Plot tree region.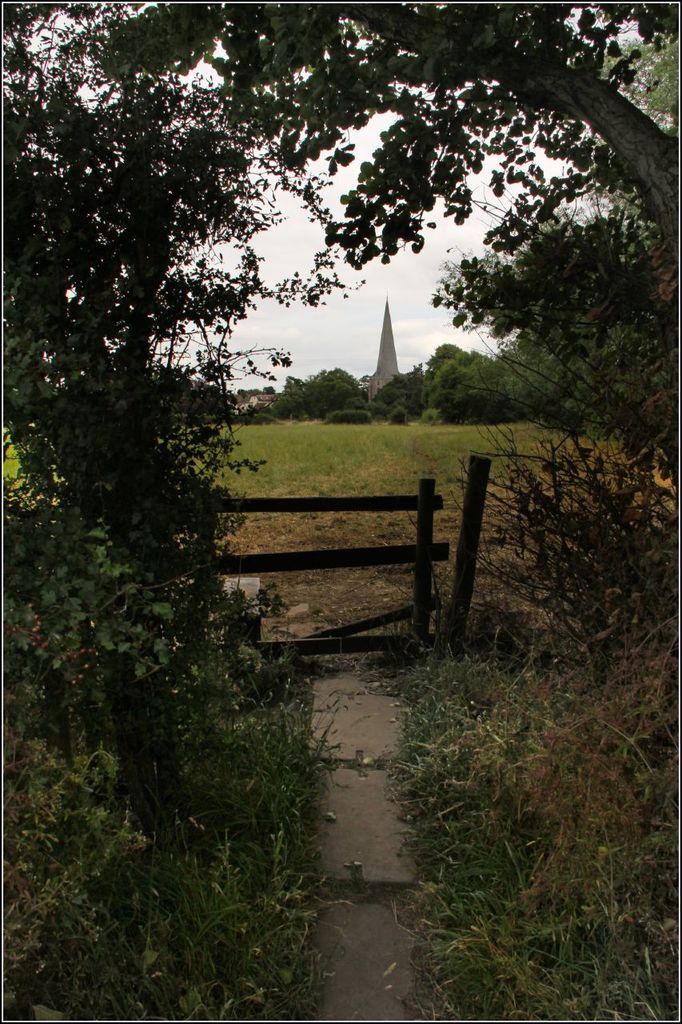
Plotted at BBox(288, 367, 363, 410).
